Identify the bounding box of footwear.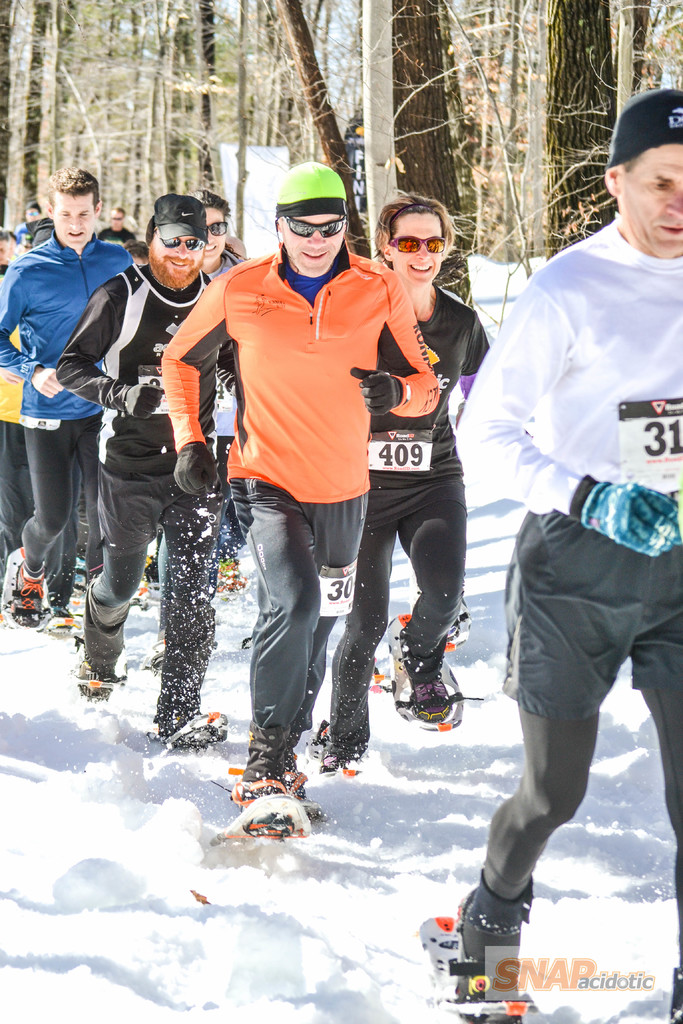
BBox(246, 784, 313, 852).
